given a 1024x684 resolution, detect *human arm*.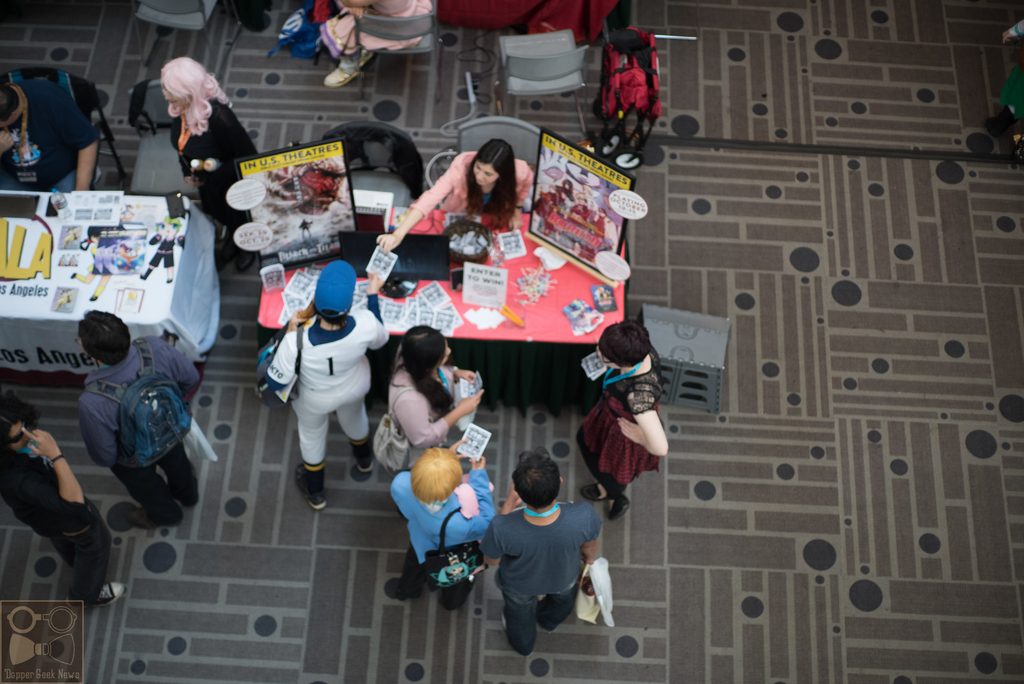
crop(364, 268, 390, 351).
